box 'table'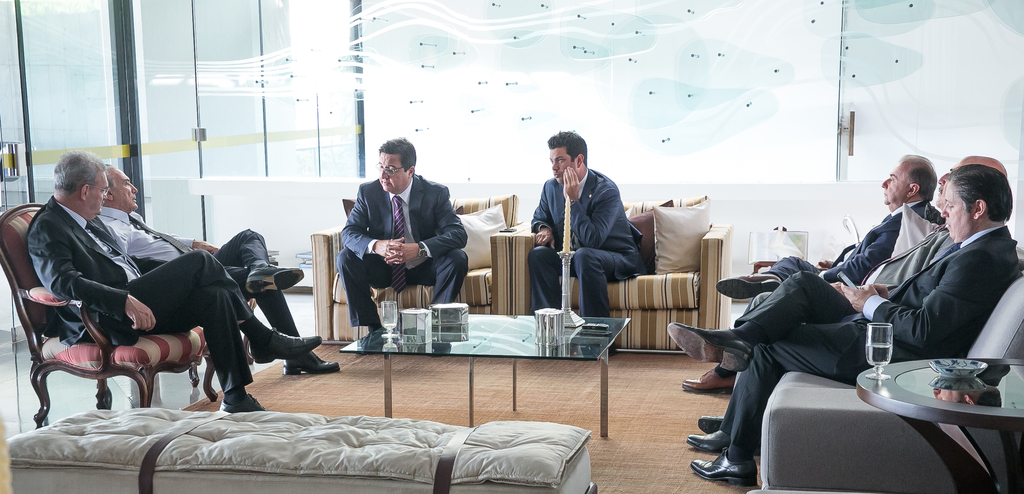
bbox=[330, 286, 633, 491]
